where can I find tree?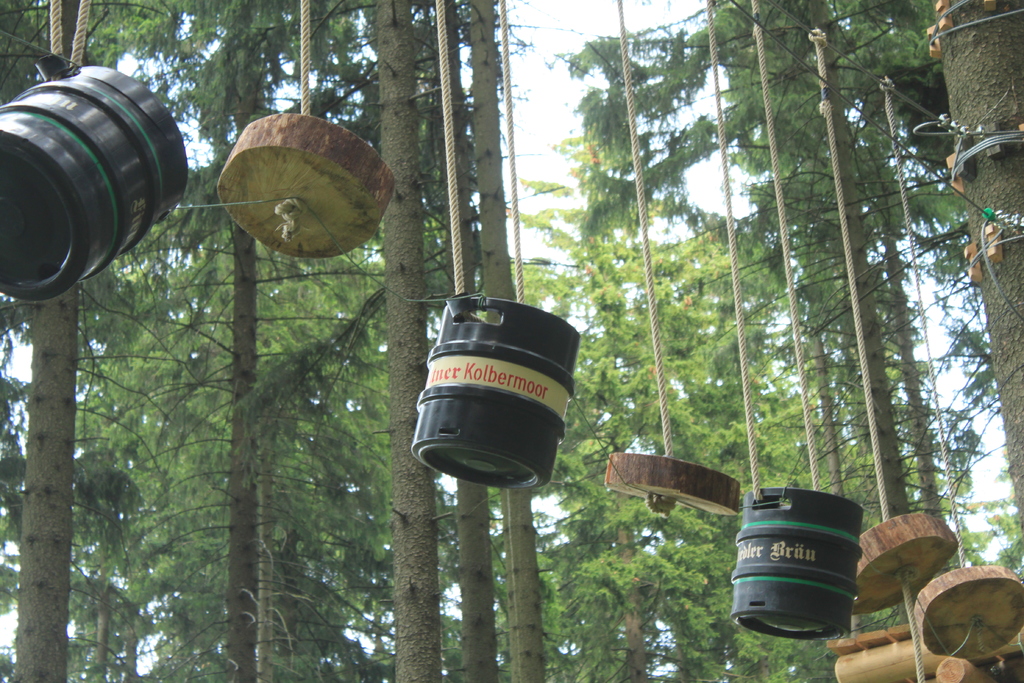
You can find it at [547,21,747,470].
